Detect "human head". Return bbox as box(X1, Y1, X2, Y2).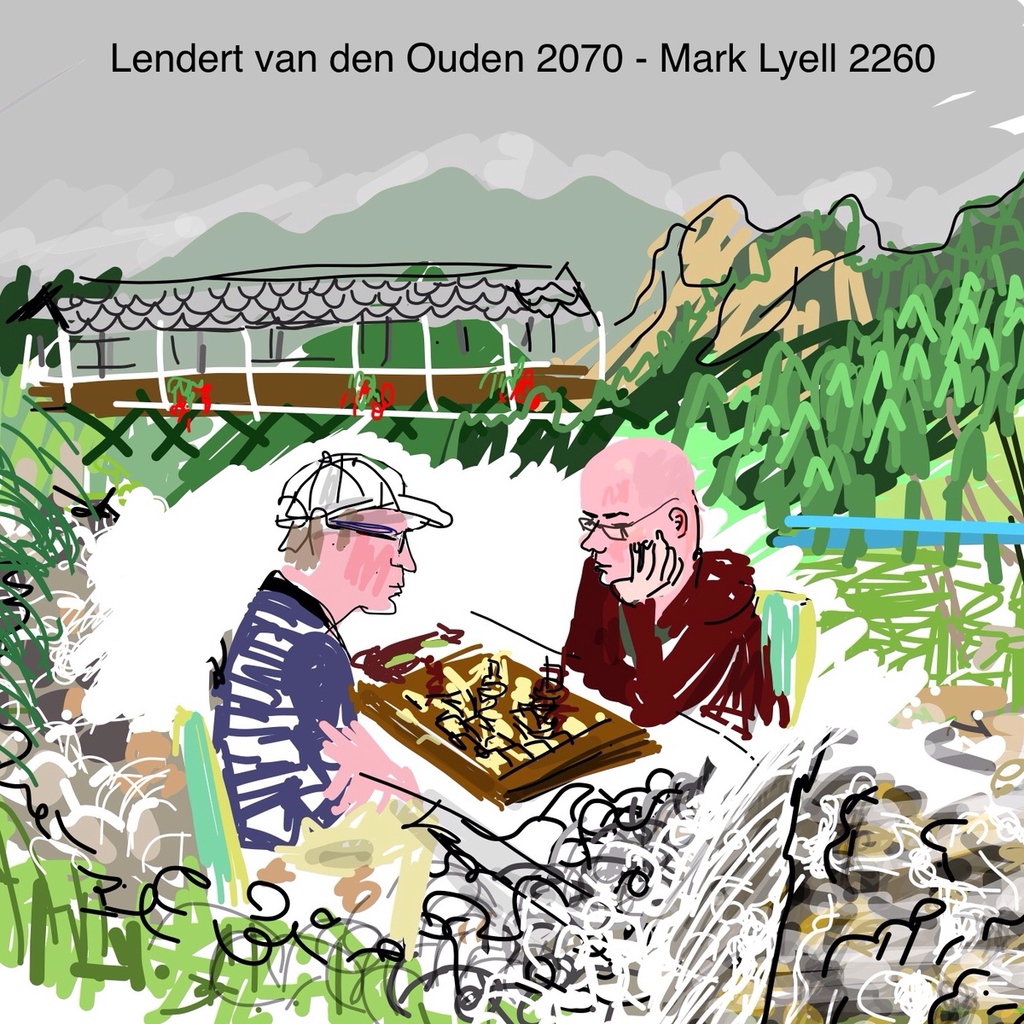
box(270, 451, 449, 617).
